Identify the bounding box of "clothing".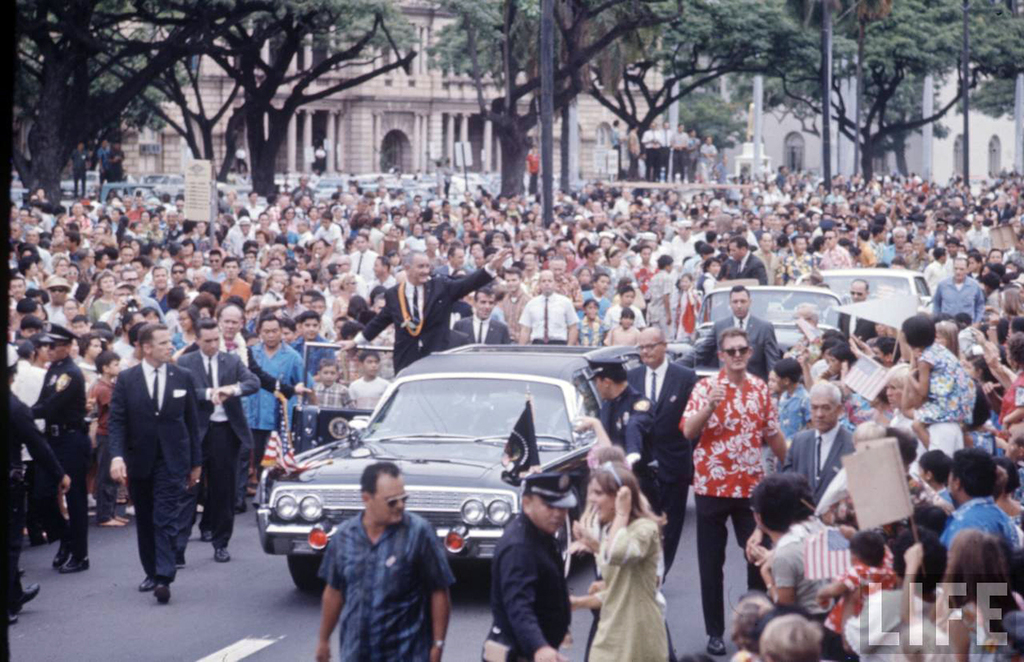
<bbox>349, 268, 502, 371</bbox>.
